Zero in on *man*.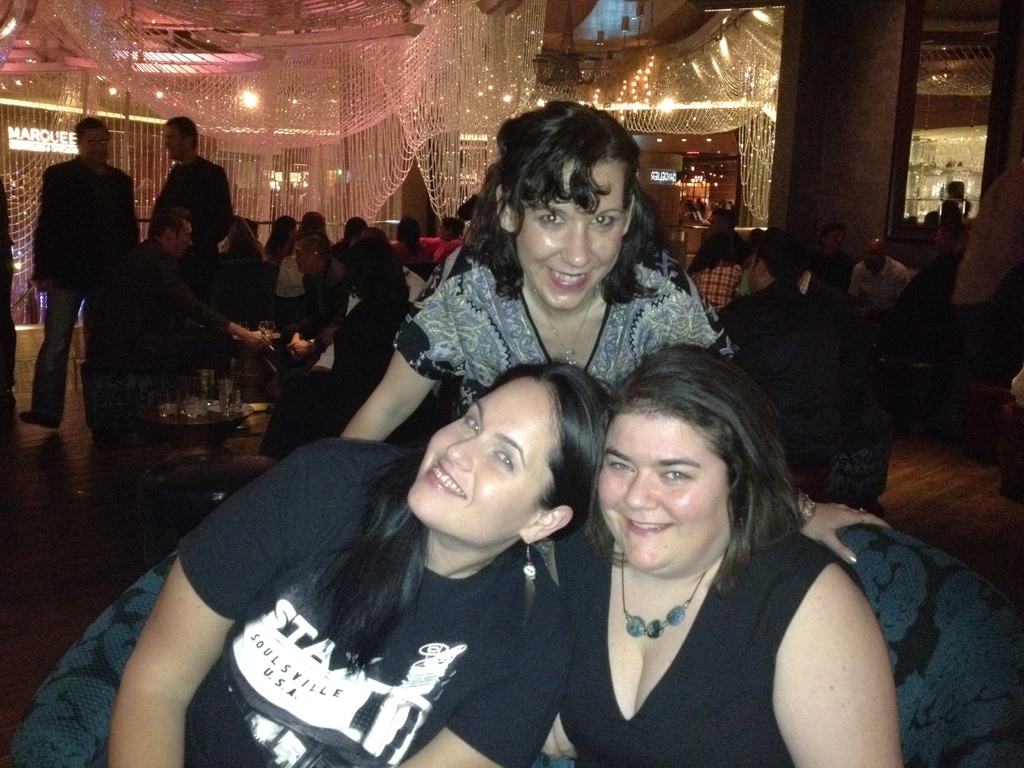
Zeroed in: [141,137,227,260].
